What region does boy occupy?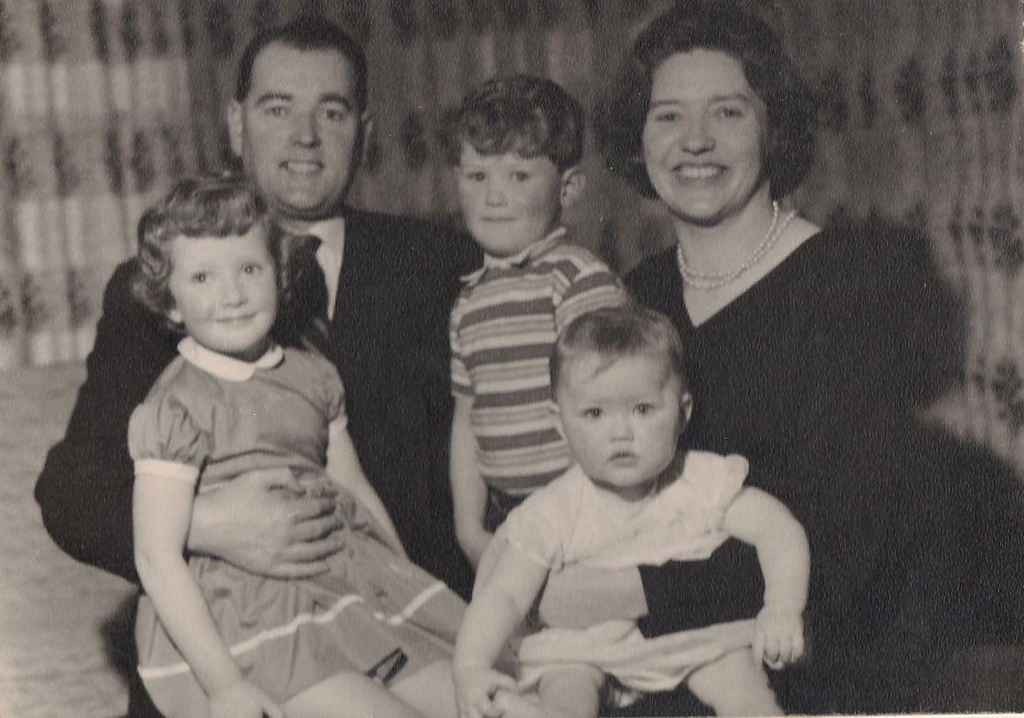
pyautogui.locateOnScreen(478, 292, 798, 672).
